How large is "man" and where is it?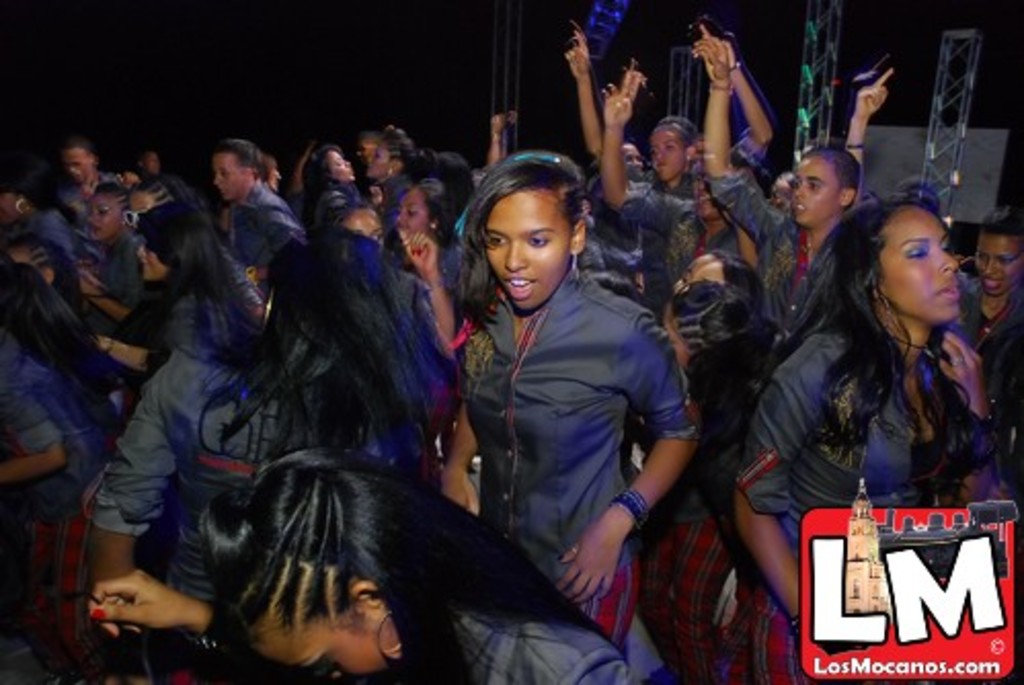
Bounding box: [181, 129, 308, 287].
